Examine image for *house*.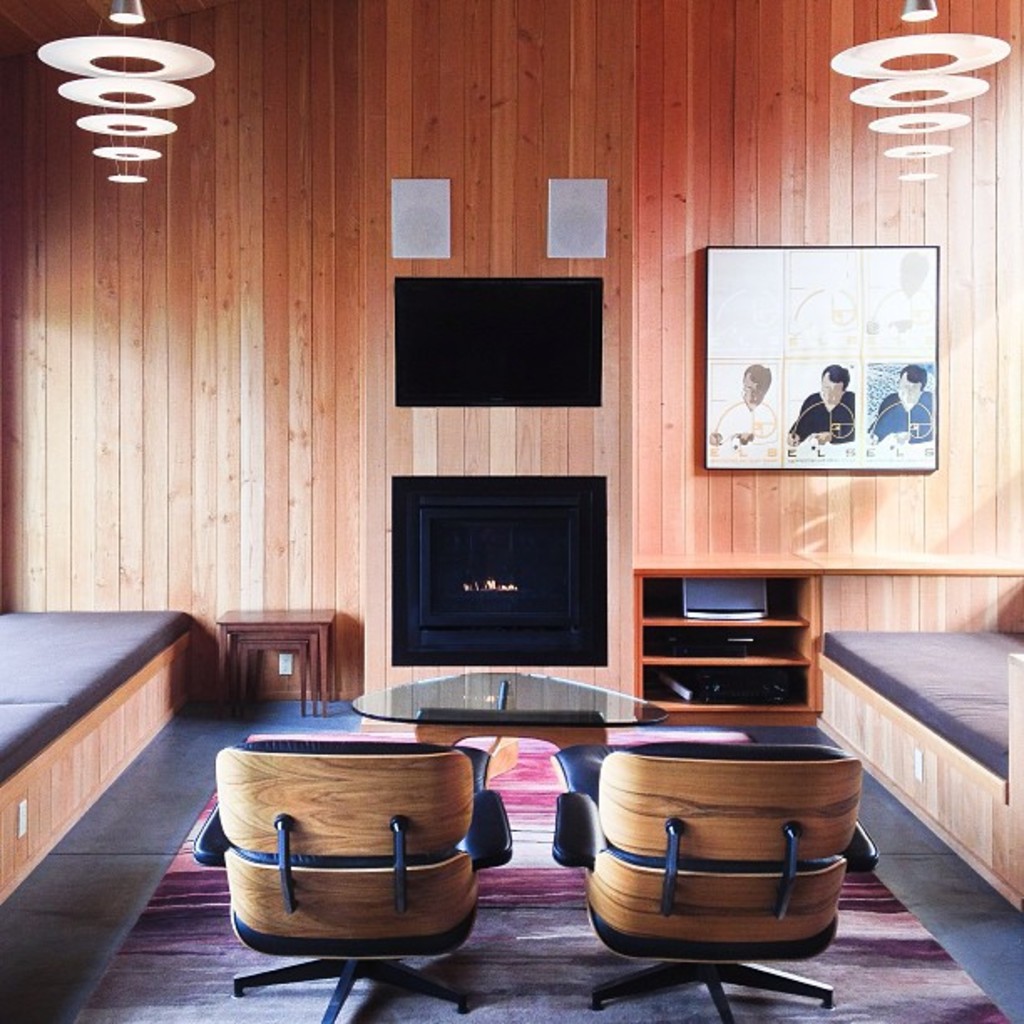
Examination result: [0, 2, 1022, 1022].
